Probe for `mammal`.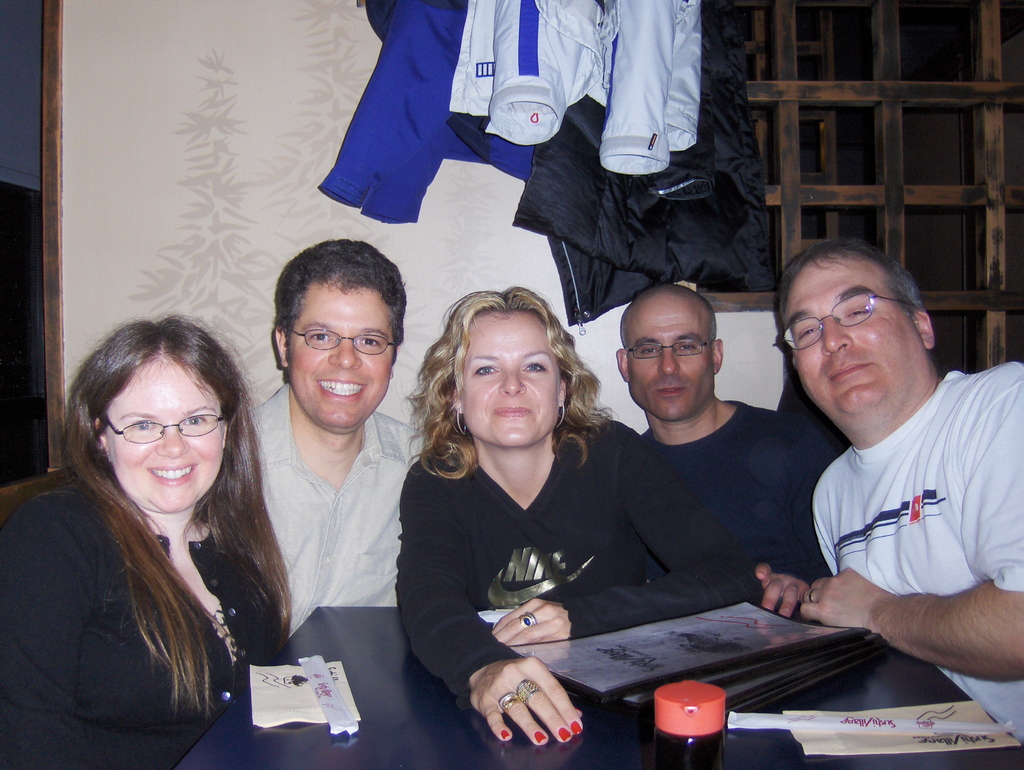
Probe result: (772,239,1023,745).
